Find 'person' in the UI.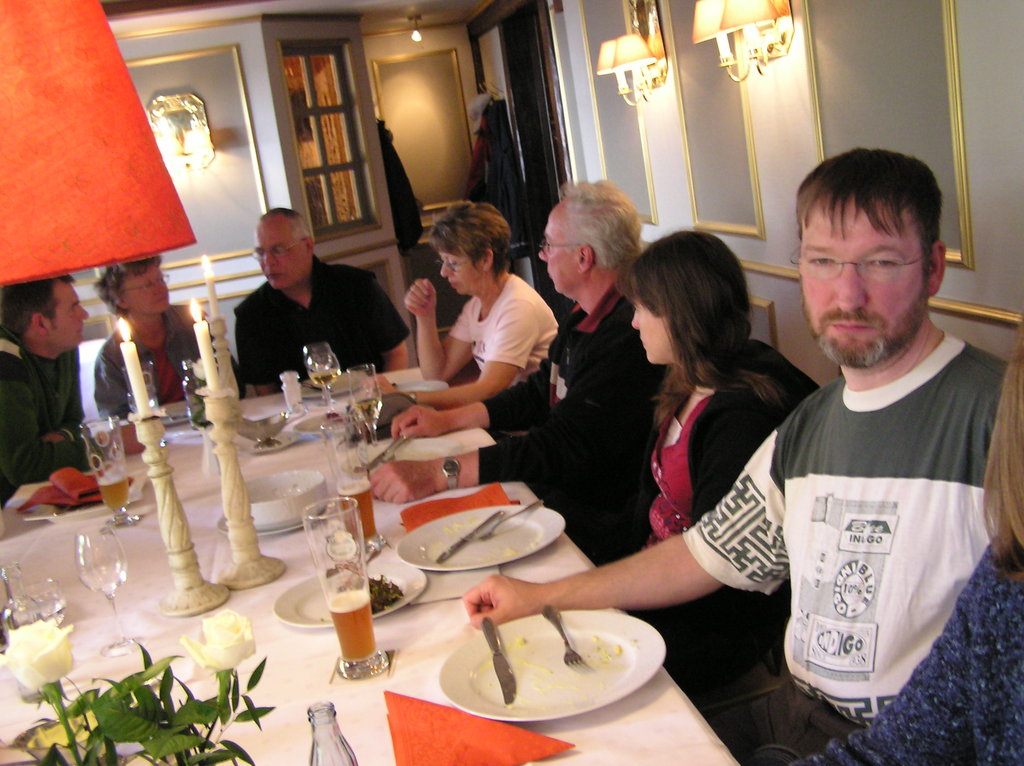
UI element at select_region(0, 271, 155, 513).
